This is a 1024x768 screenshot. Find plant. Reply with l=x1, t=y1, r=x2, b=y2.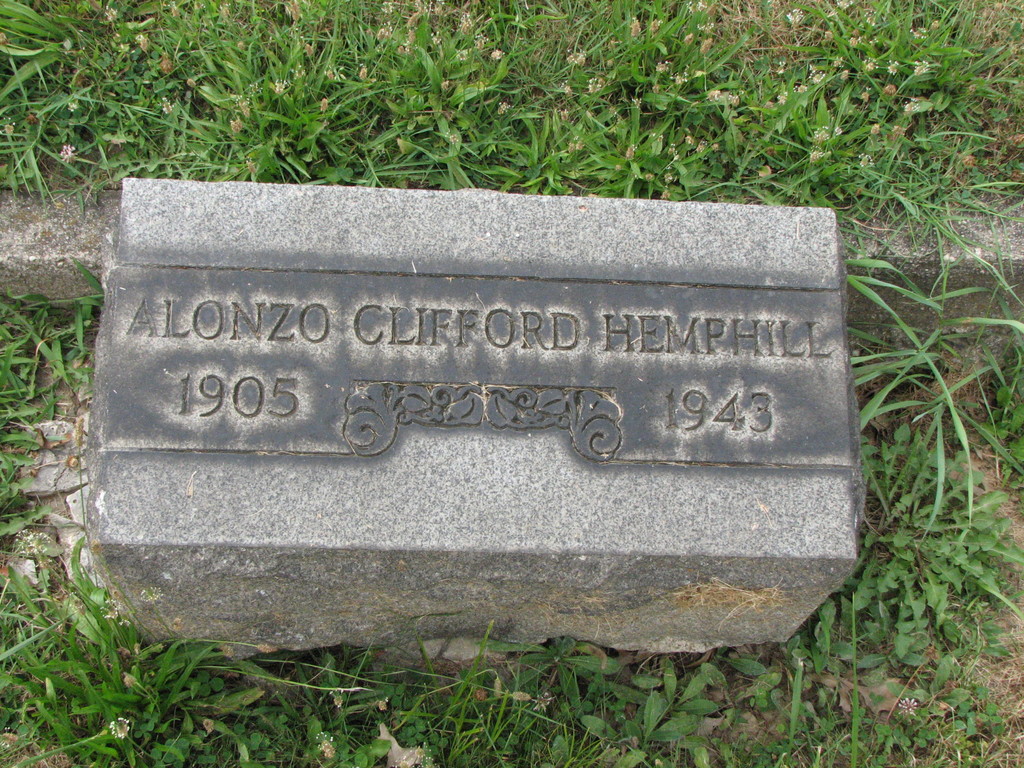
l=2, t=1, r=77, b=106.
